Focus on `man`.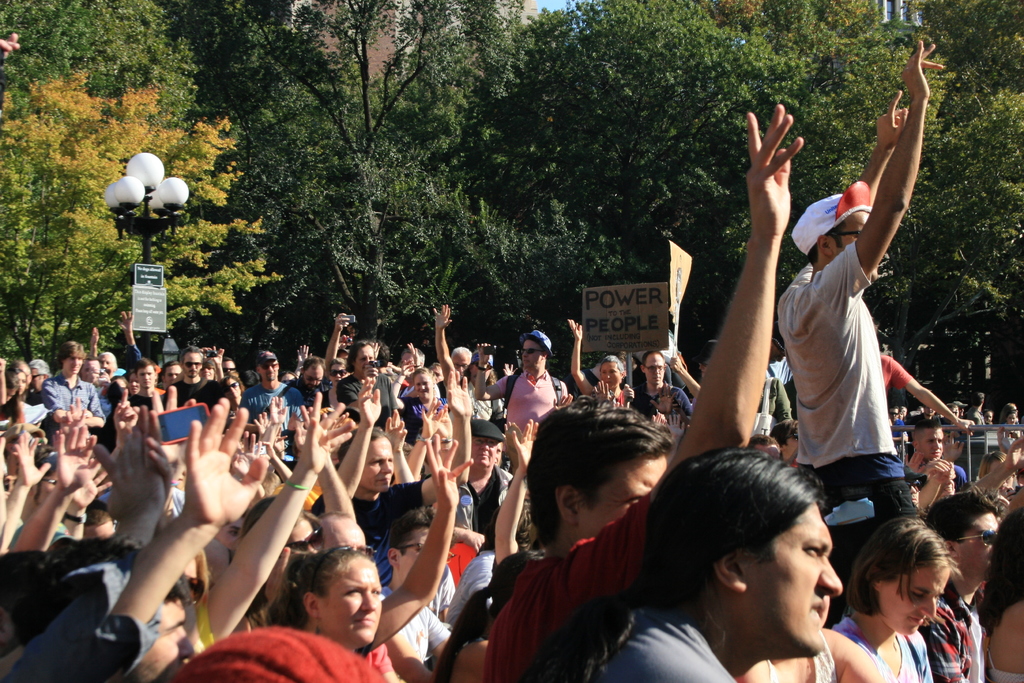
Focused at 372,506,448,662.
